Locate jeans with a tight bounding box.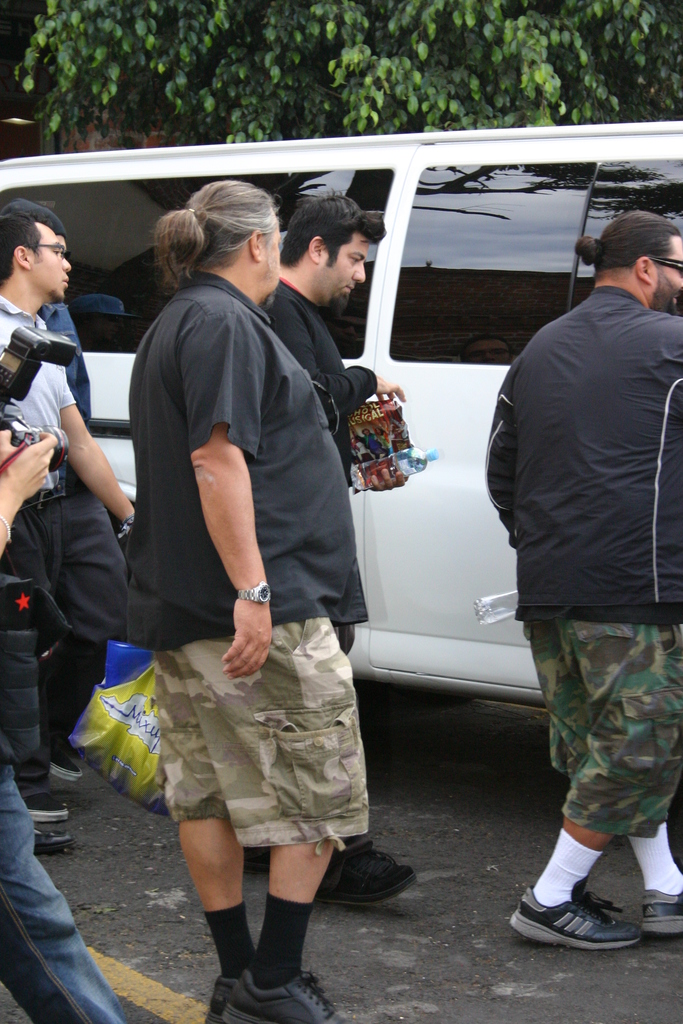
pyautogui.locateOnScreen(4, 828, 117, 1023).
